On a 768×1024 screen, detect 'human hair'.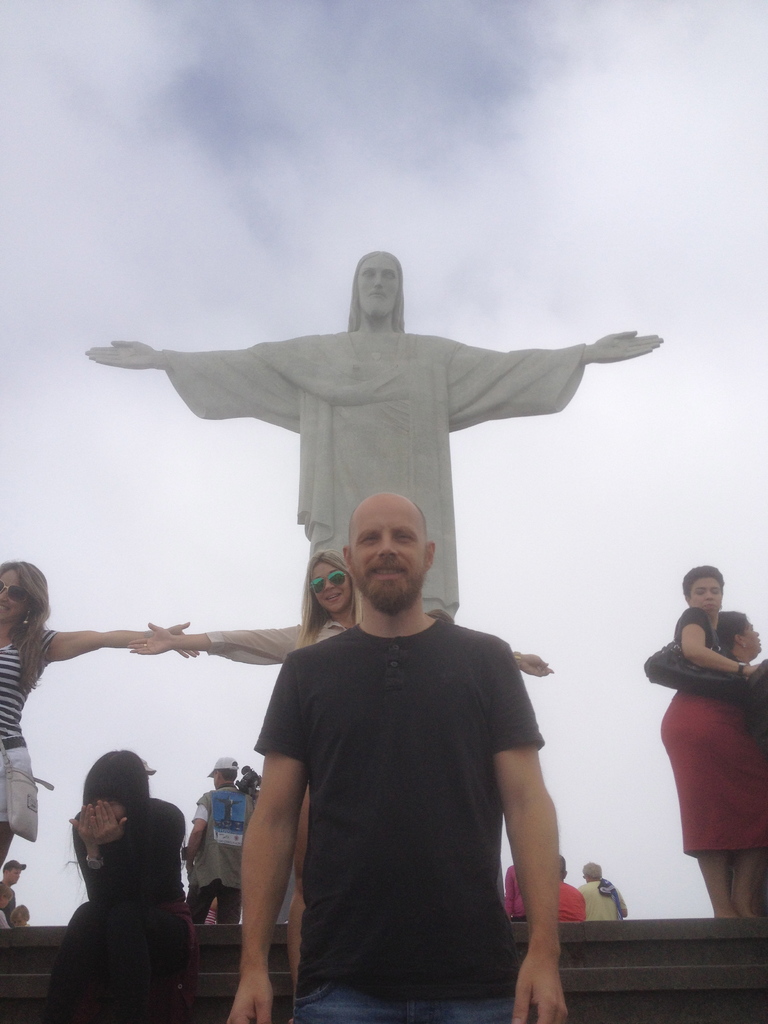
box(679, 564, 724, 601).
